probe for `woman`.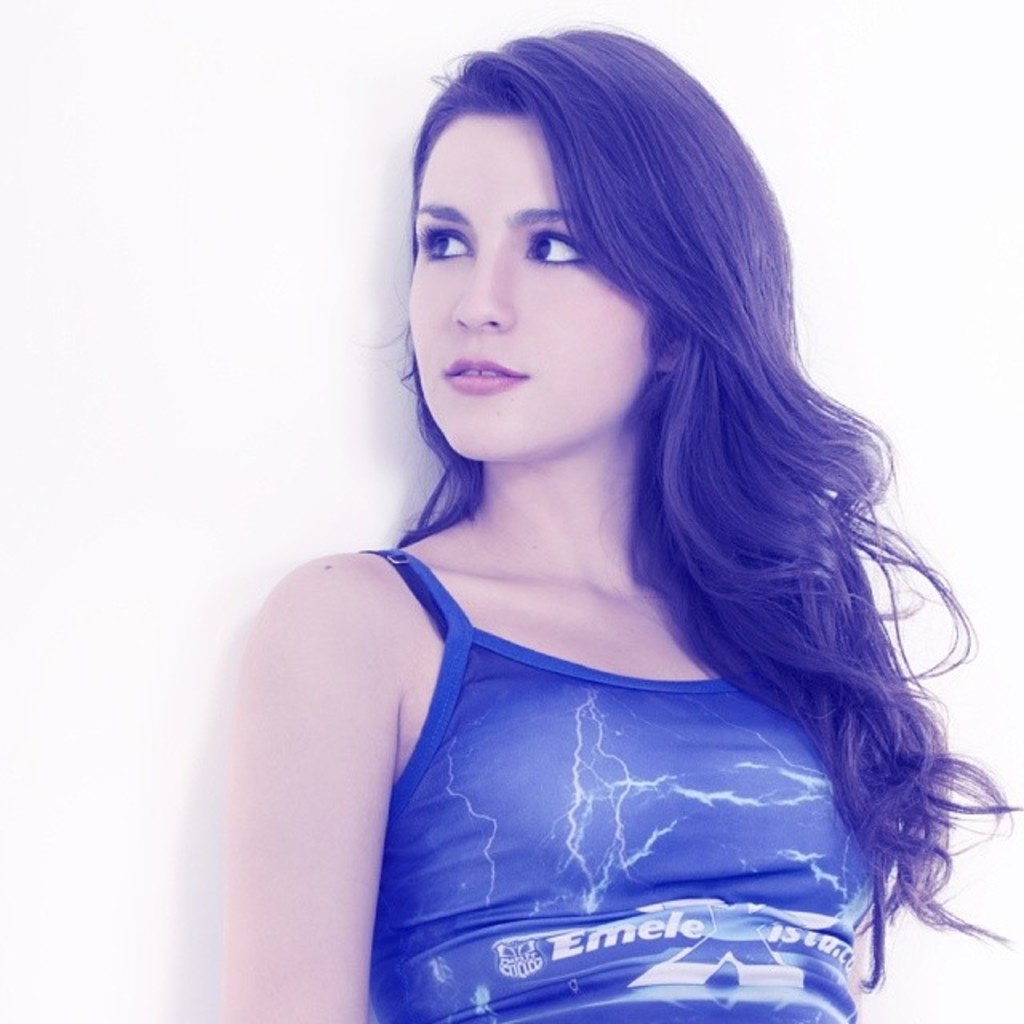
Probe result: bbox=[150, 16, 1023, 1013].
